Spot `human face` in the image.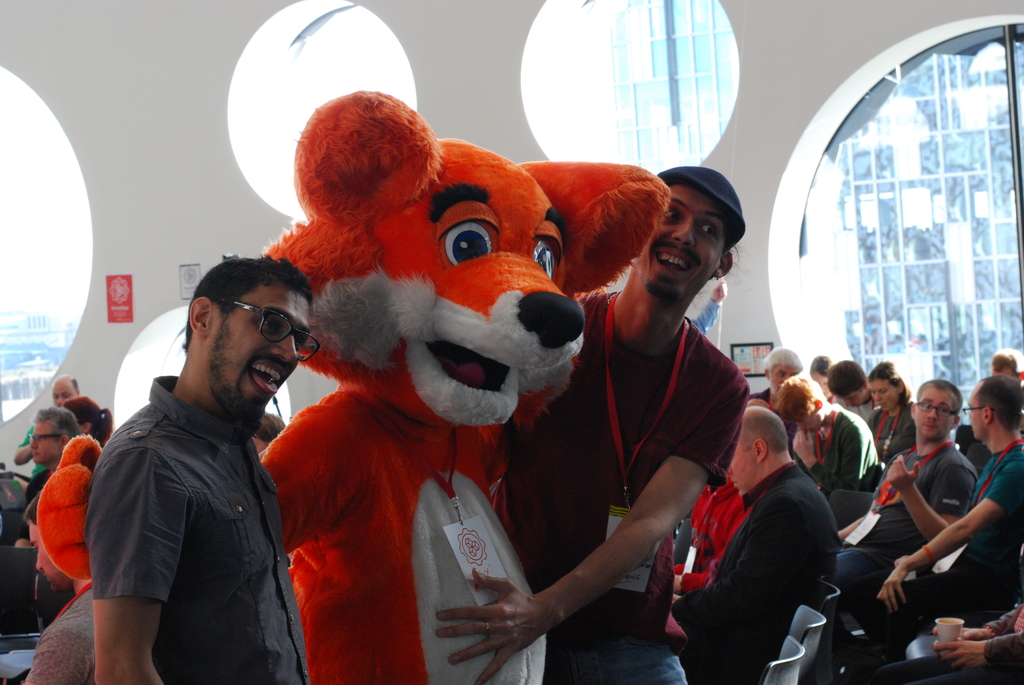
`human face` found at box(726, 437, 759, 497).
